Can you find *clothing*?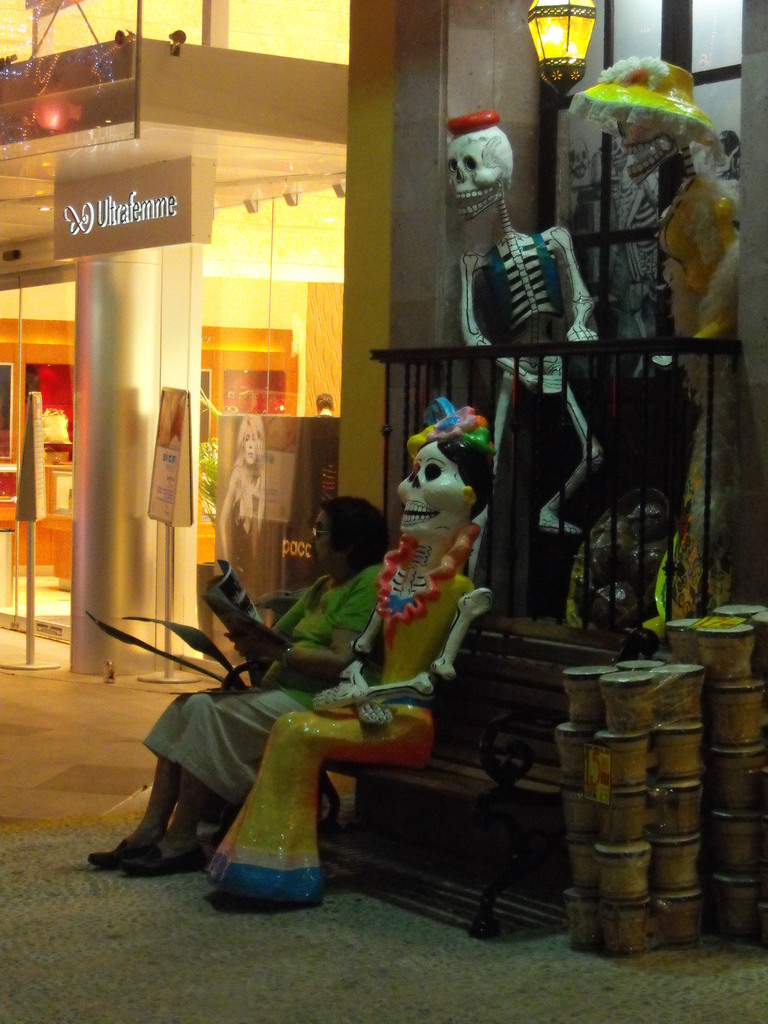
Yes, bounding box: {"x1": 140, "y1": 558, "x2": 389, "y2": 810}.
